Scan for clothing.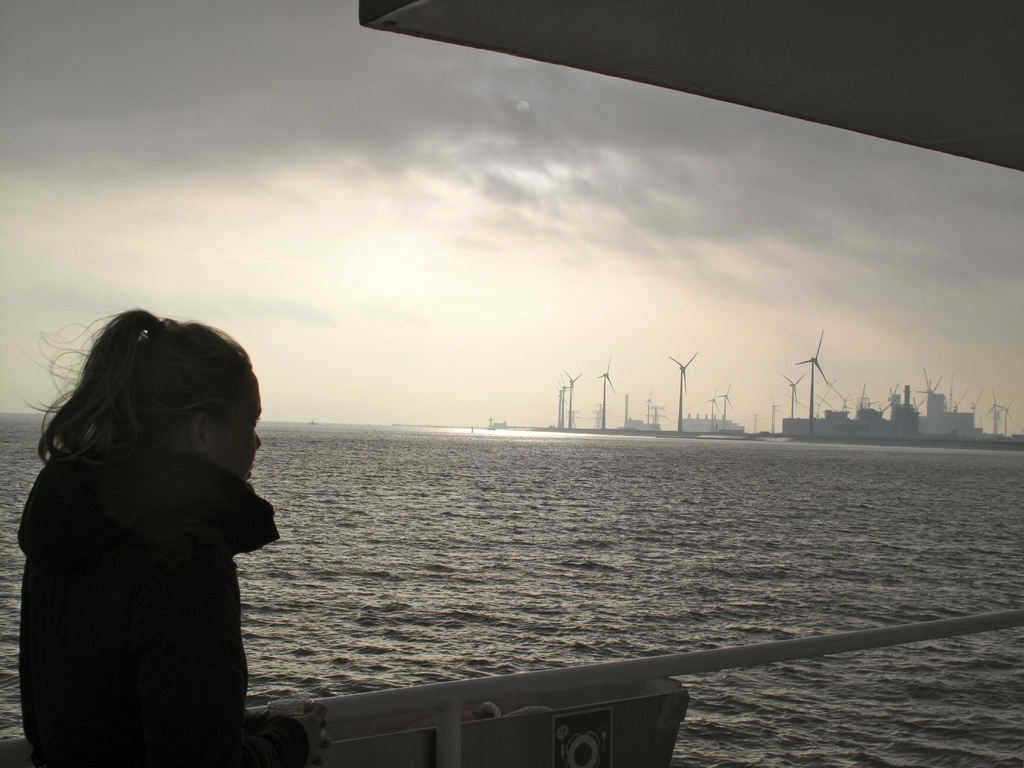
Scan result: select_region(17, 429, 308, 767).
